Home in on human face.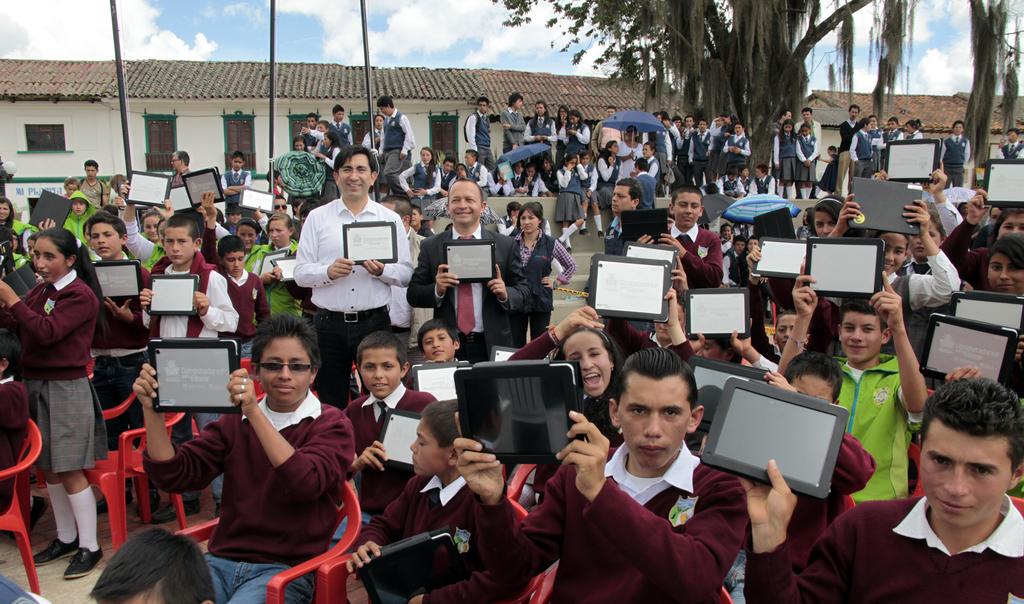
Homed in at bbox=(840, 314, 883, 365).
